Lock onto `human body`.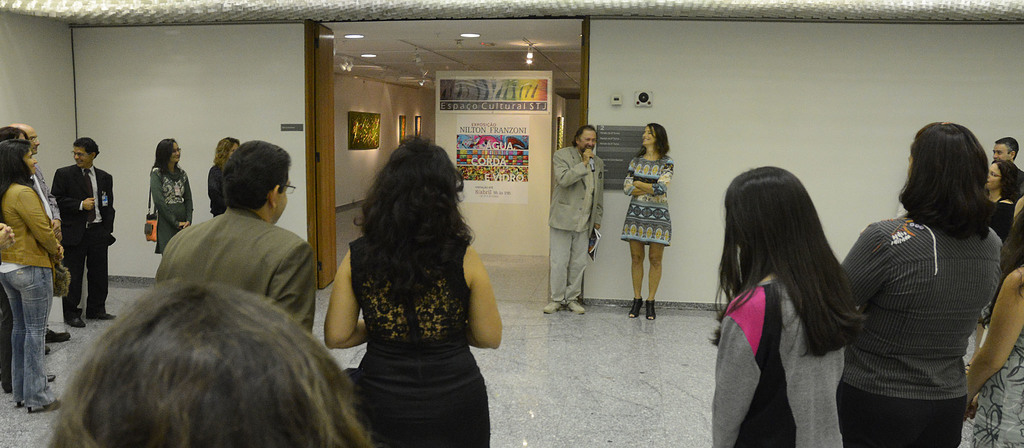
Locked: BBox(619, 150, 675, 319).
